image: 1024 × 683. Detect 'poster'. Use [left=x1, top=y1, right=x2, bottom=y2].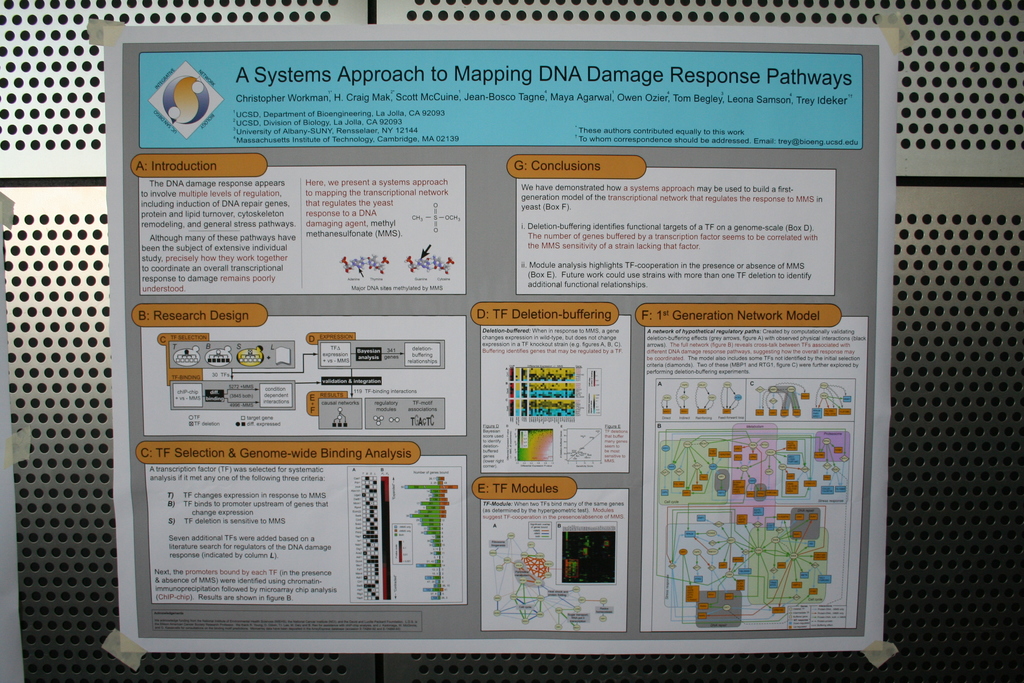
[left=98, top=24, right=899, bottom=650].
